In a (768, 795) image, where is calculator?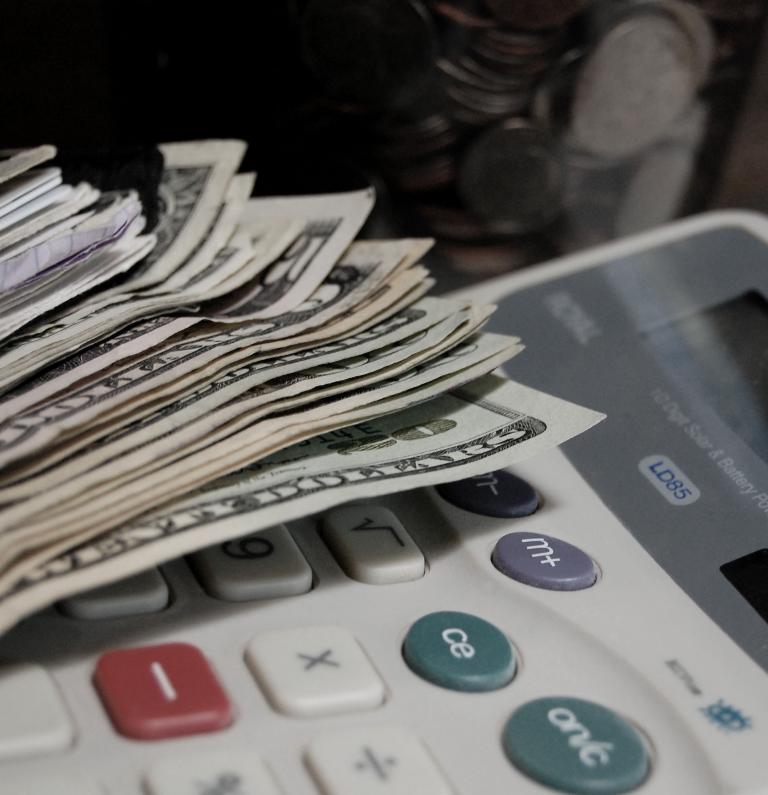
rect(0, 208, 767, 794).
